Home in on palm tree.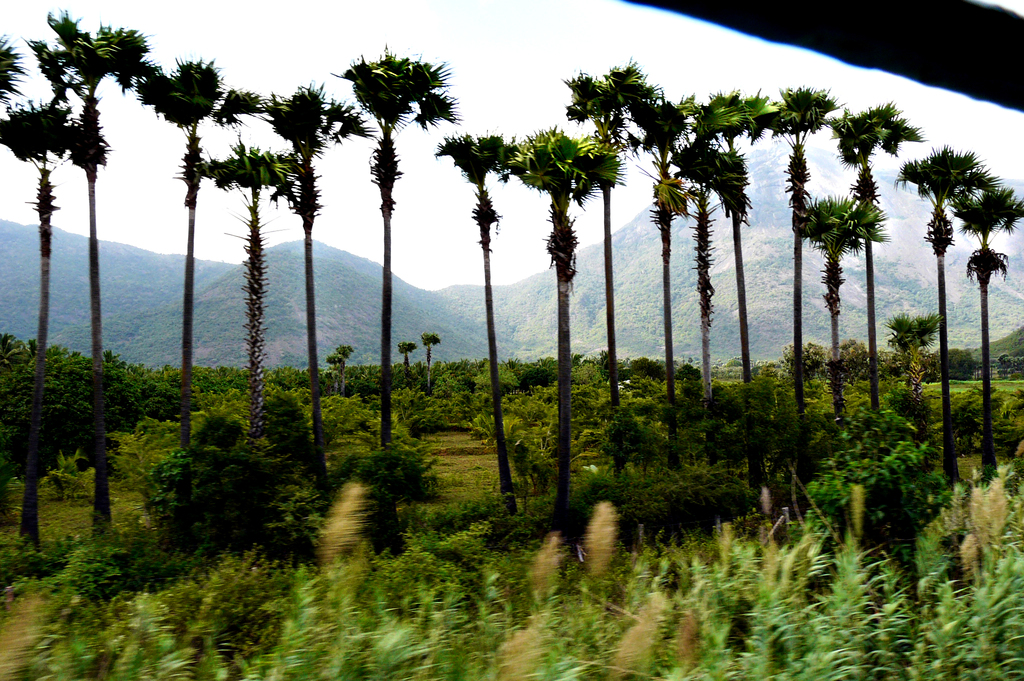
Homed in at <box>517,129,598,449</box>.
